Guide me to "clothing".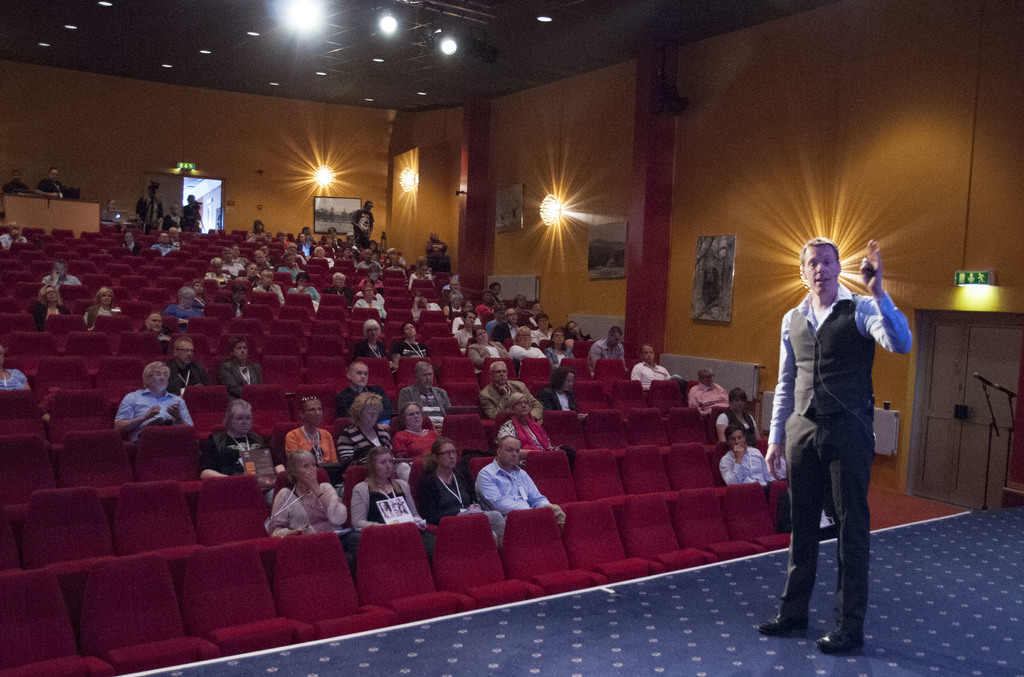
Guidance: 772:281:918:638.
